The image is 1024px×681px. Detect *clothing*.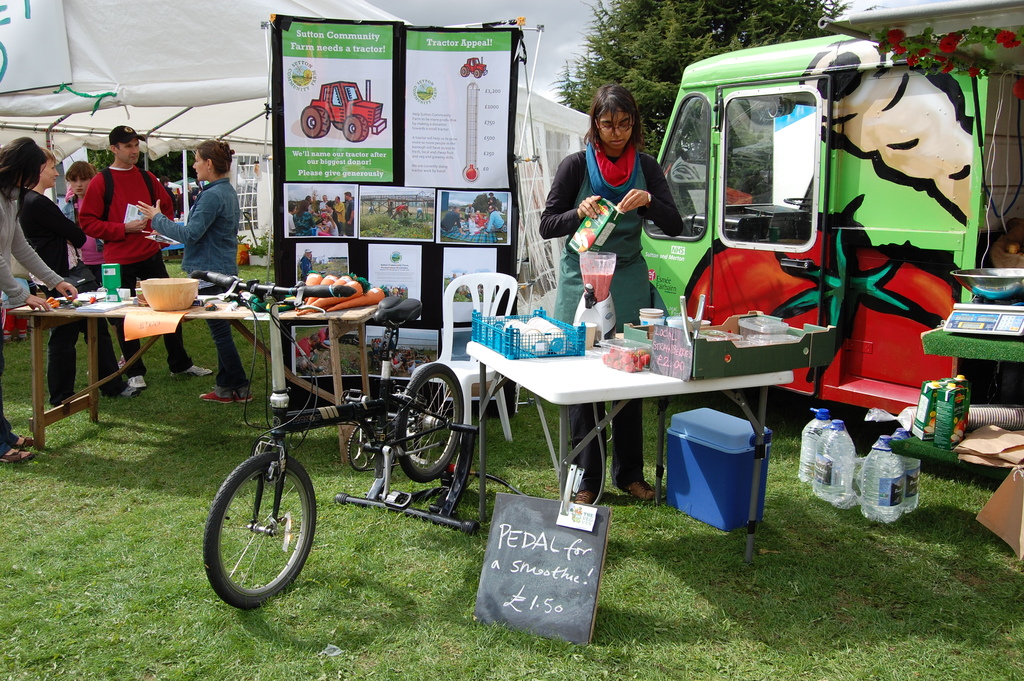
Detection: pyautogui.locateOnScreen(465, 208, 470, 218).
